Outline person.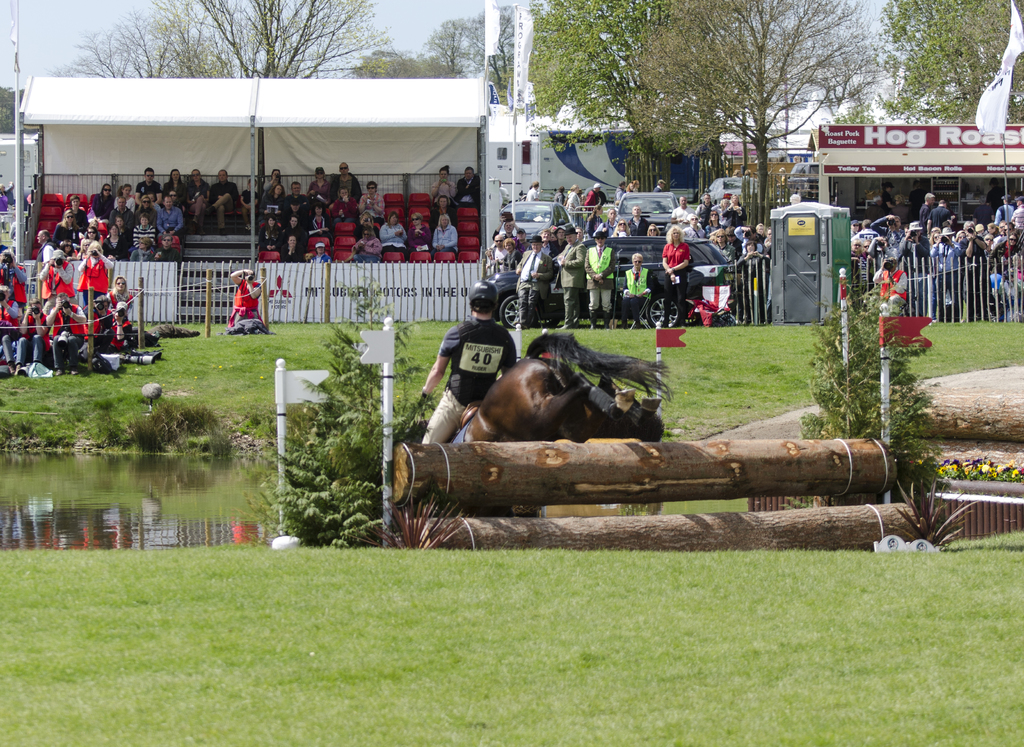
Outline: 456:164:484:202.
